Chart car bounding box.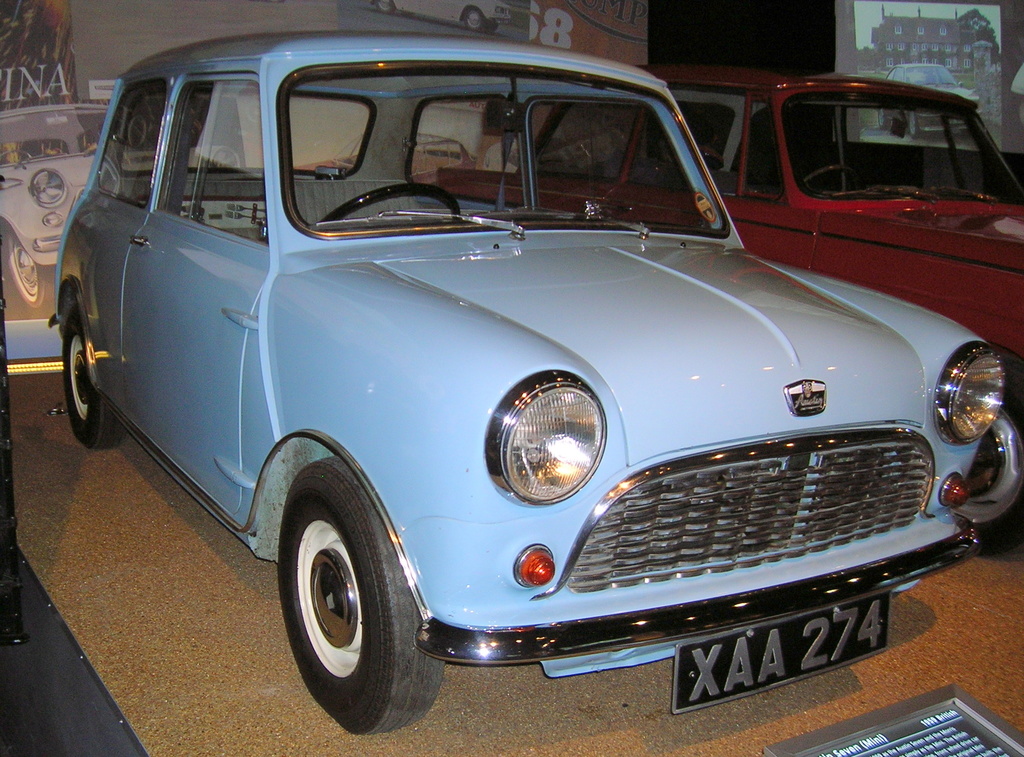
Charted: <box>374,0,510,34</box>.
